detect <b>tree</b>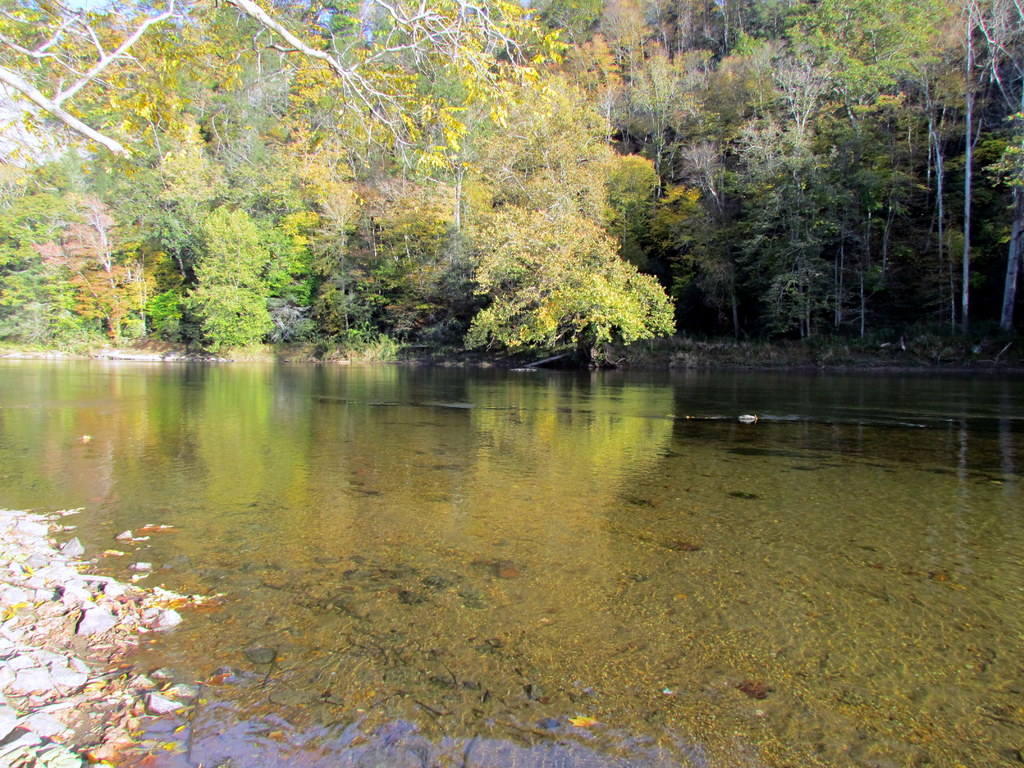
x1=0, y1=0, x2=525, y2=163
